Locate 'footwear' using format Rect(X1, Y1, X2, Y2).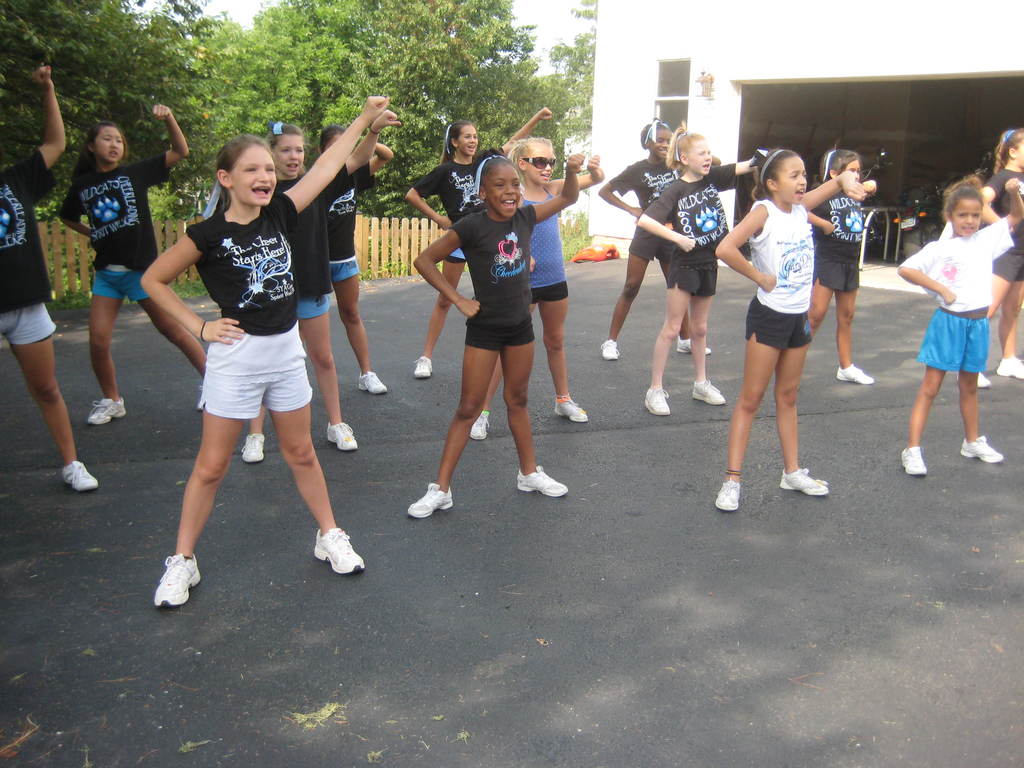
Rect(406, 484, 454, 515).
